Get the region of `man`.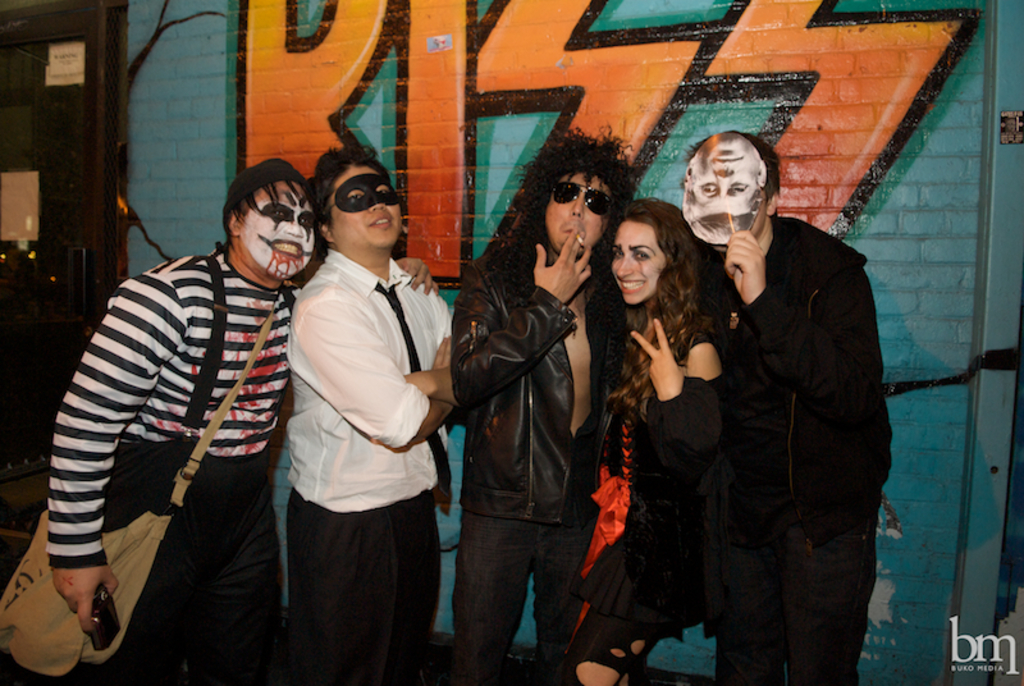
452, 122, 636, 685.
